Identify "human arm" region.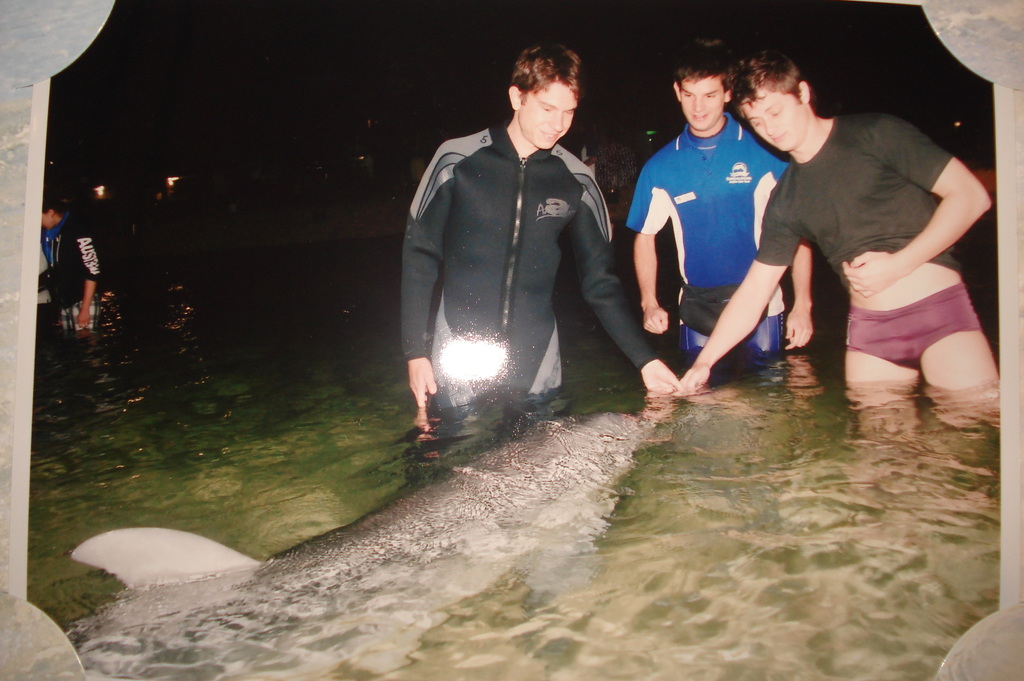
Region: x1=675, y1=171, x2=810, y2=404.
